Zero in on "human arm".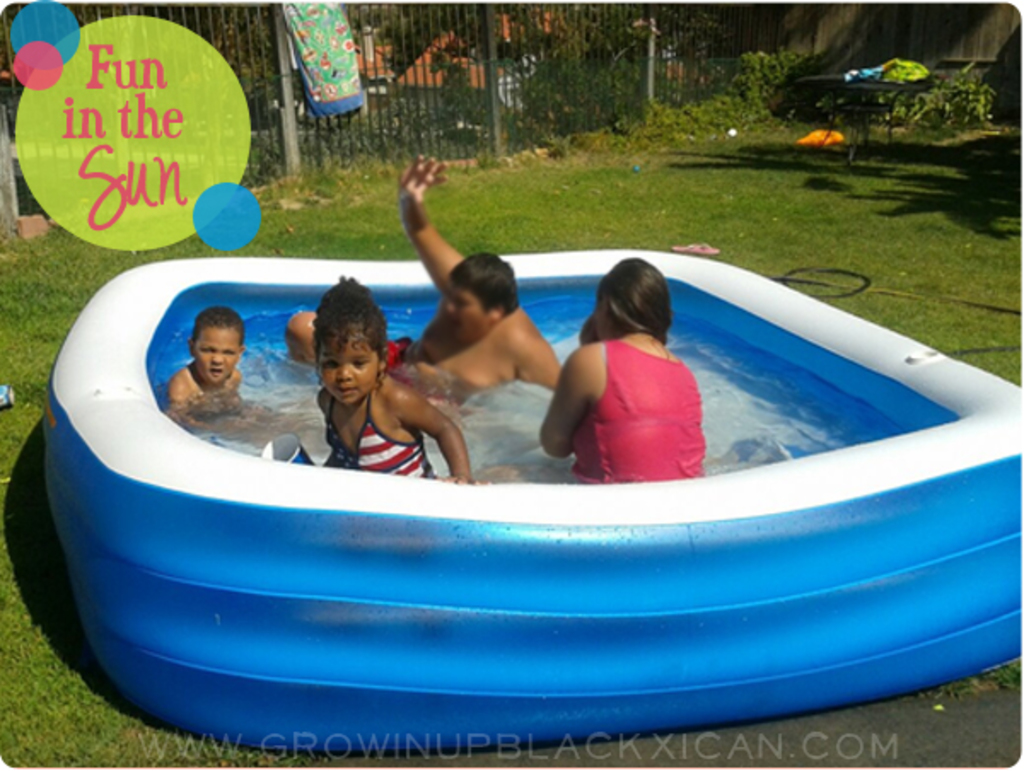
Zeroed in: box(522, 338, 565, 392).
